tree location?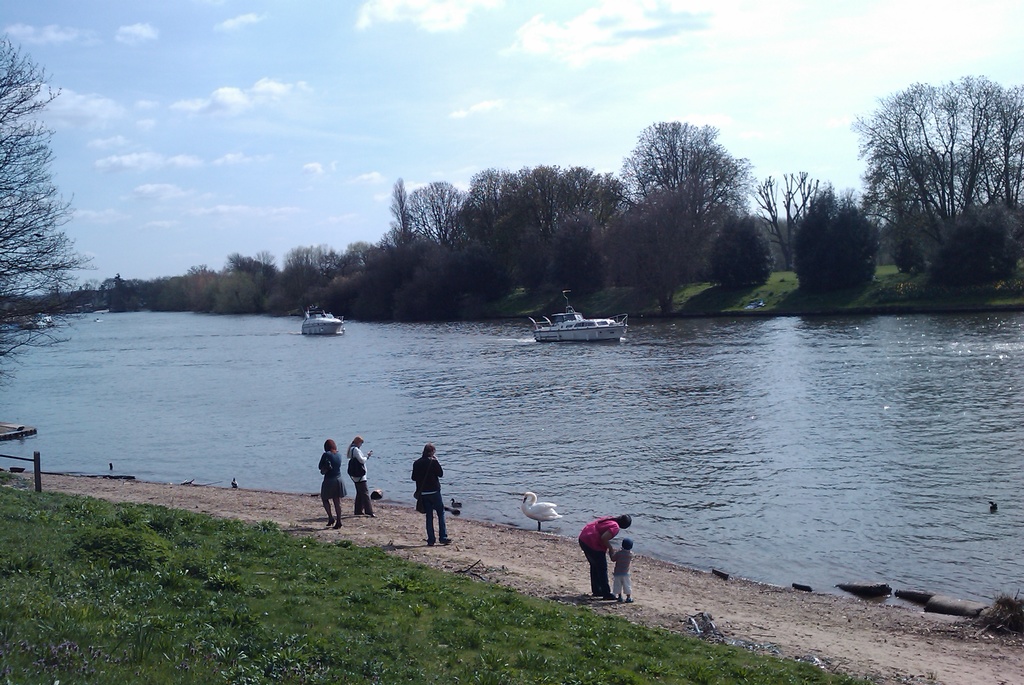
left=280, top=241, right=372, bottom=316
